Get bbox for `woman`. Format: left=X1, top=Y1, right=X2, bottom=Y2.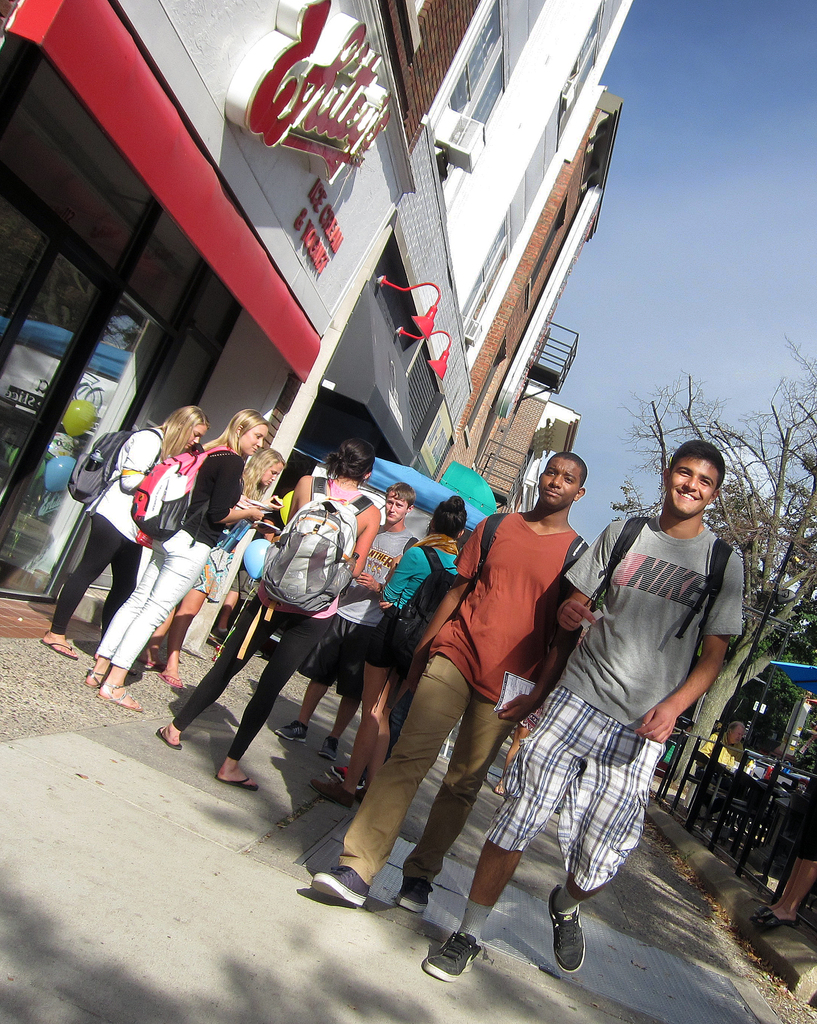
left=138, top=440, right=290, bottom=694.
